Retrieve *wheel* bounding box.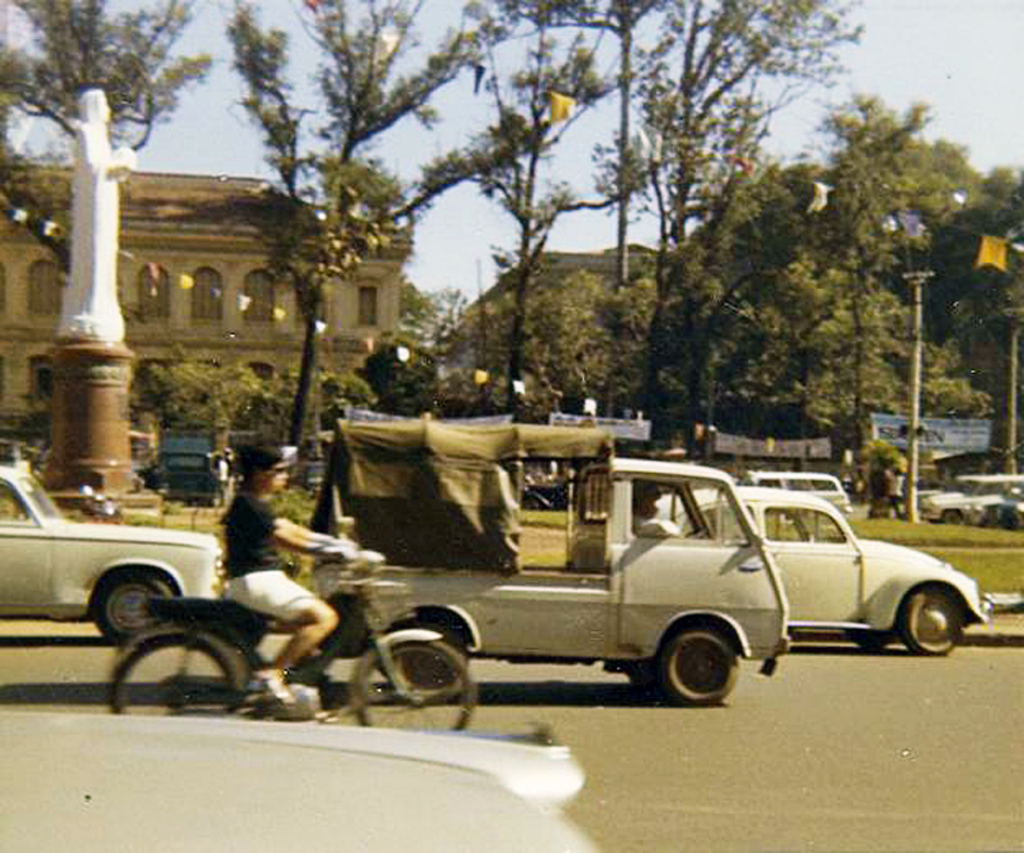
Bounding box: pyautogui.locateOnScreen(902, 591, 973, 656).
